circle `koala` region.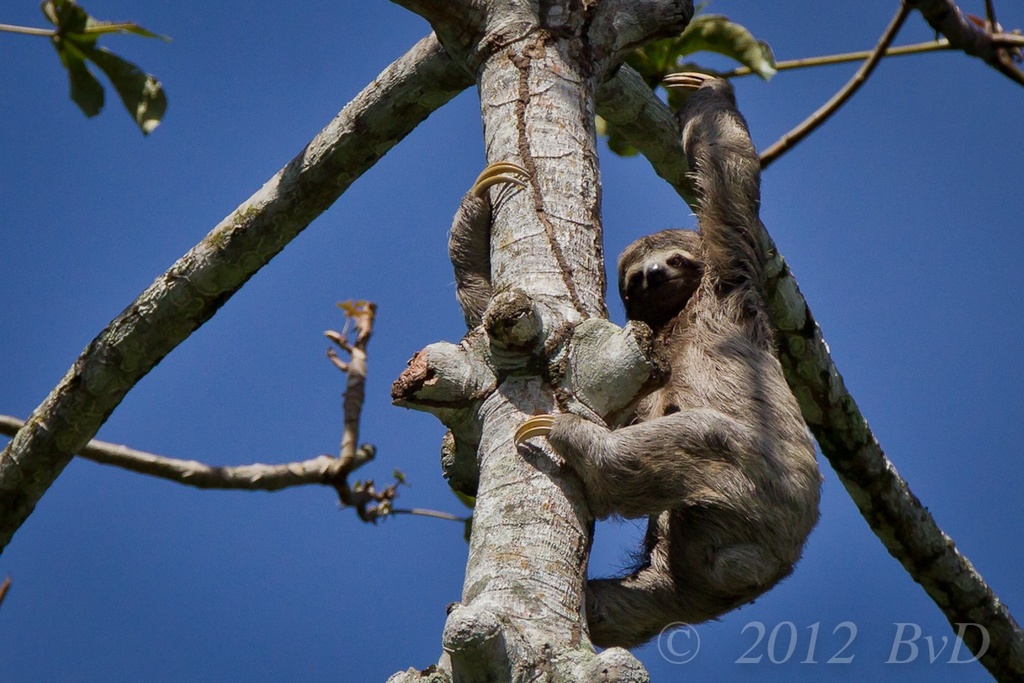
Region: rect(516, 68, 827, 653).
